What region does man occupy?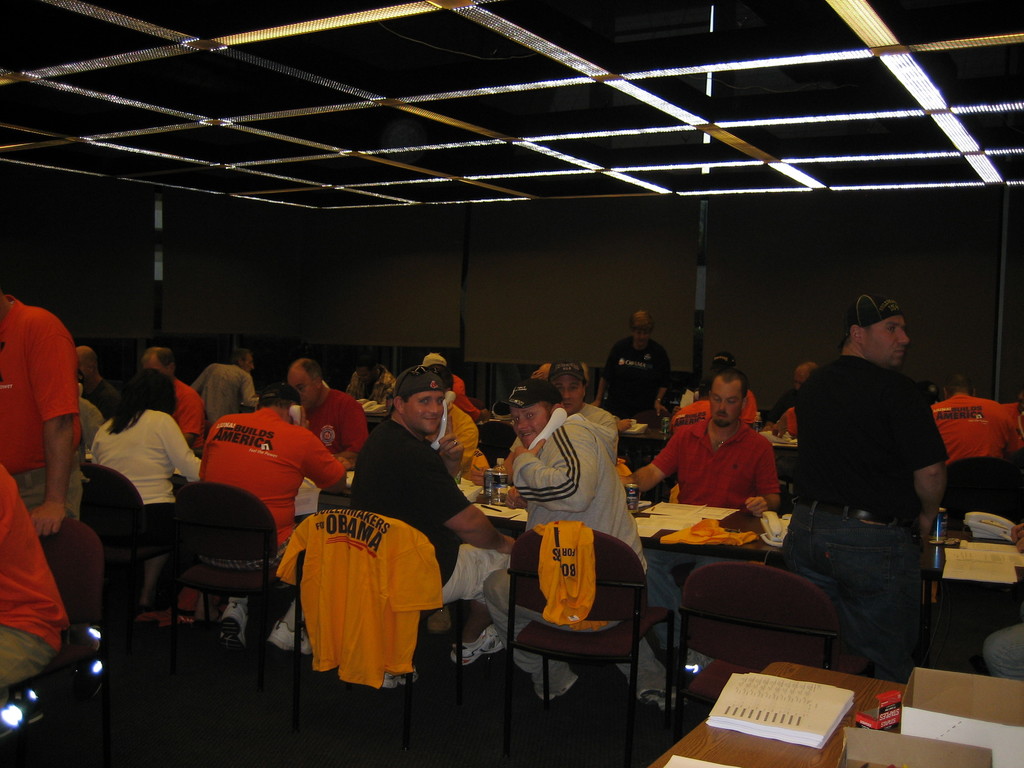
left=624, top=362, right=784, bottom=518.
